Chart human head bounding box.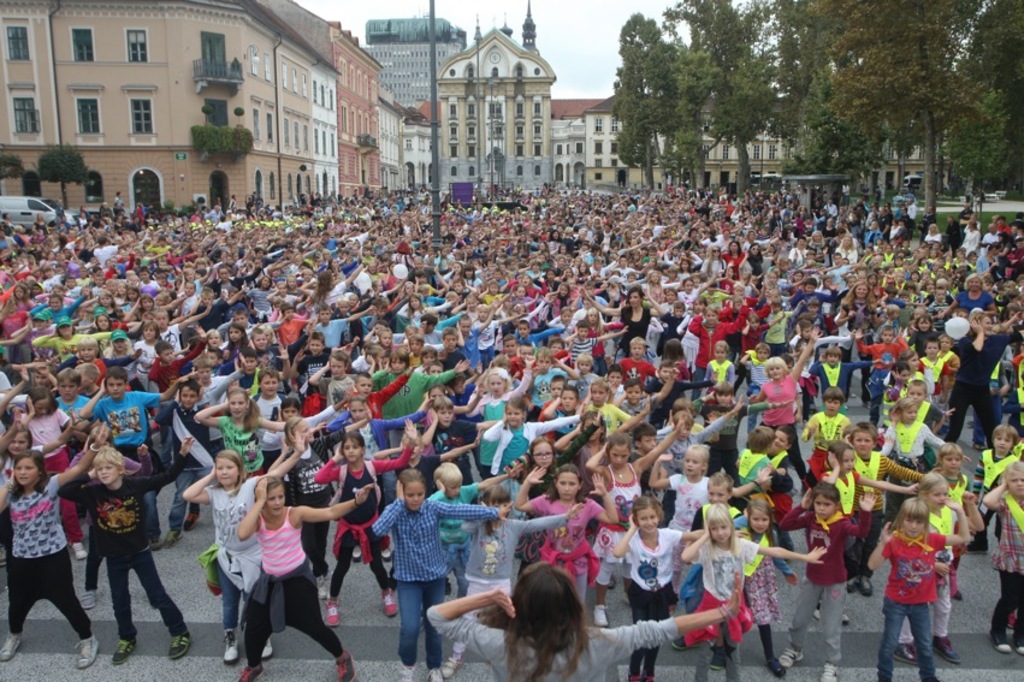
Charted: 485,378,509,398.
